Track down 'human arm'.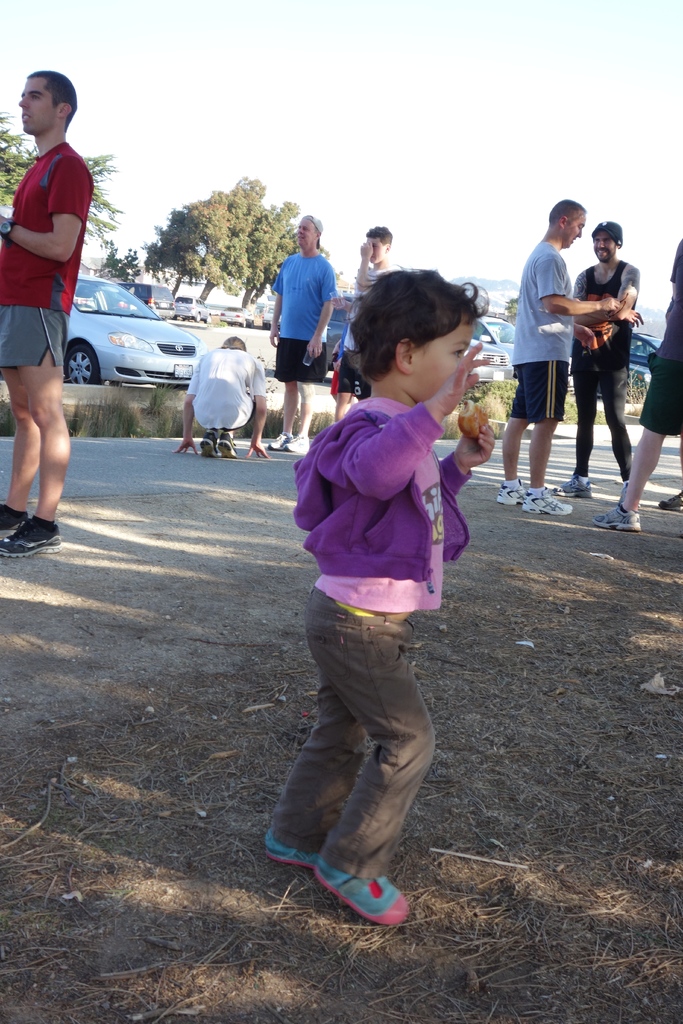
Tracked to box=[541, 250, 621, 321].
